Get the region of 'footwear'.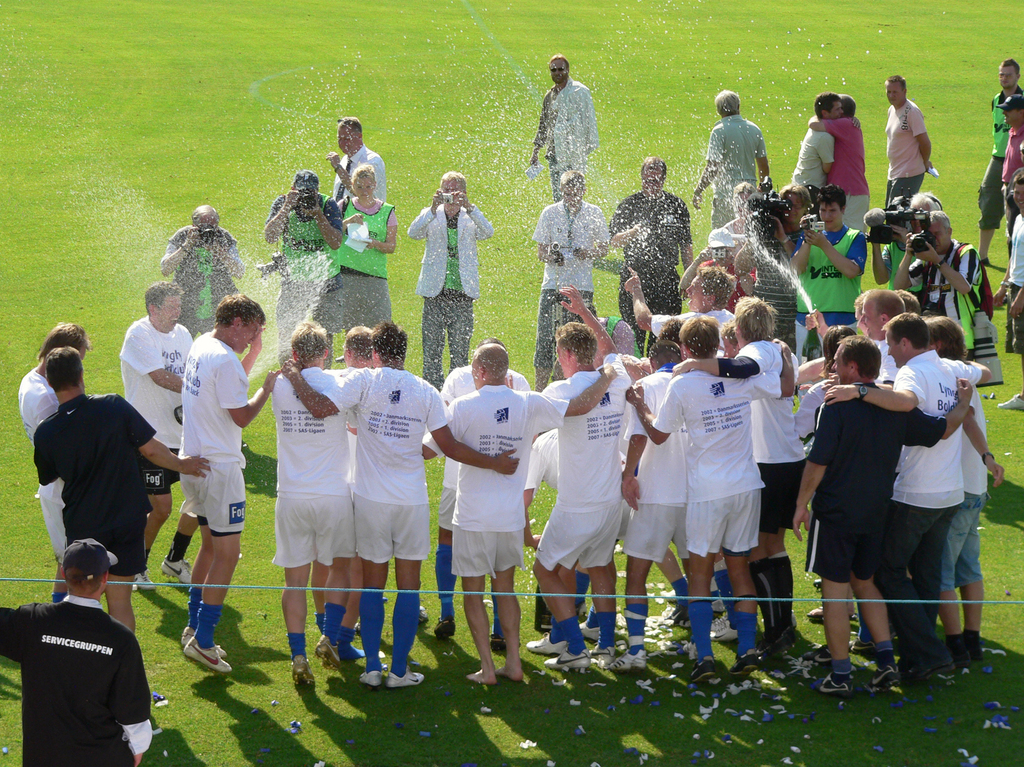
crop(389, 659, 426, 688).
